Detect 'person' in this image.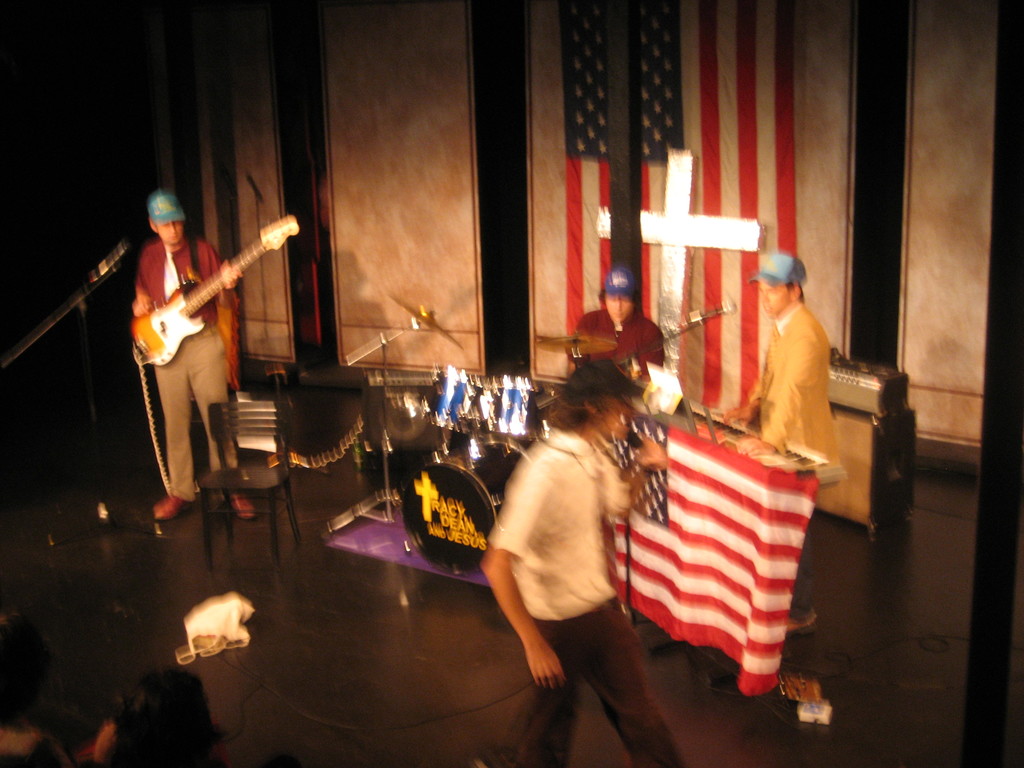
Detection: 479 358 682 767.
